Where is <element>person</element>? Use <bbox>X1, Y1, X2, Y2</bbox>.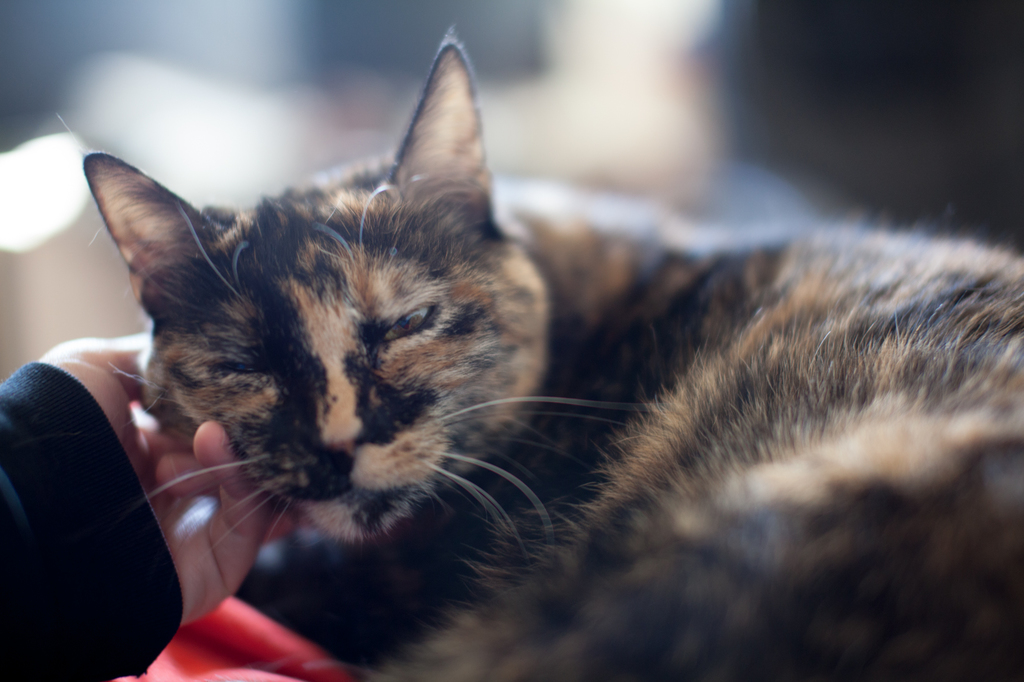
<bbox>2, 338, 312, 681</bbox>.
